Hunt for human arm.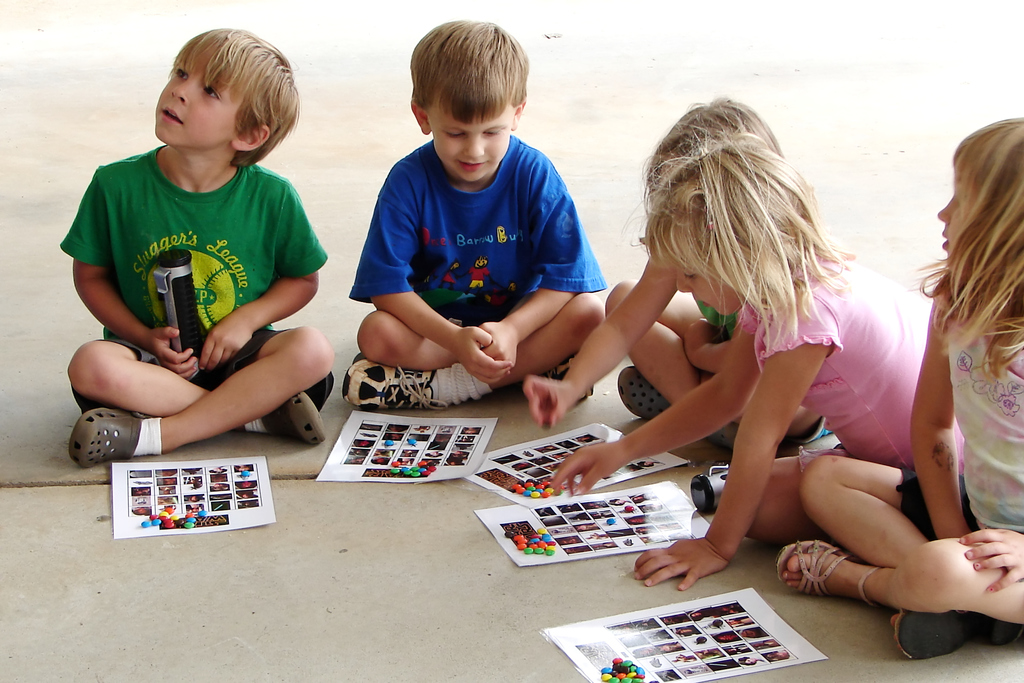
Hunted down at bbox=[346, 163, 515, 388].
